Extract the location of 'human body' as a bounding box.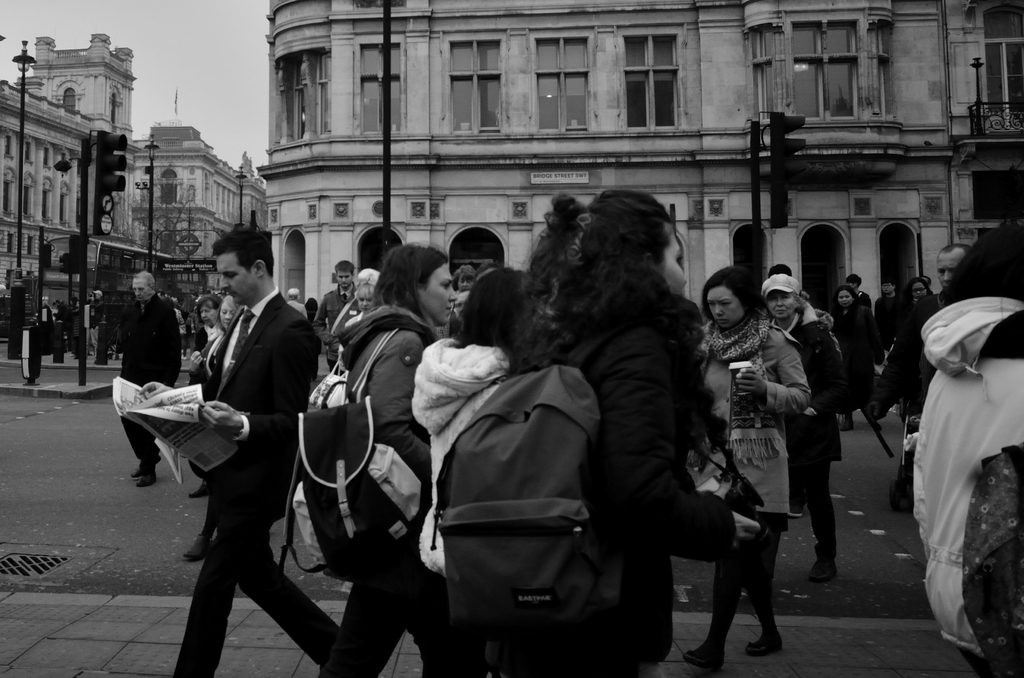
680 260 814 666.
